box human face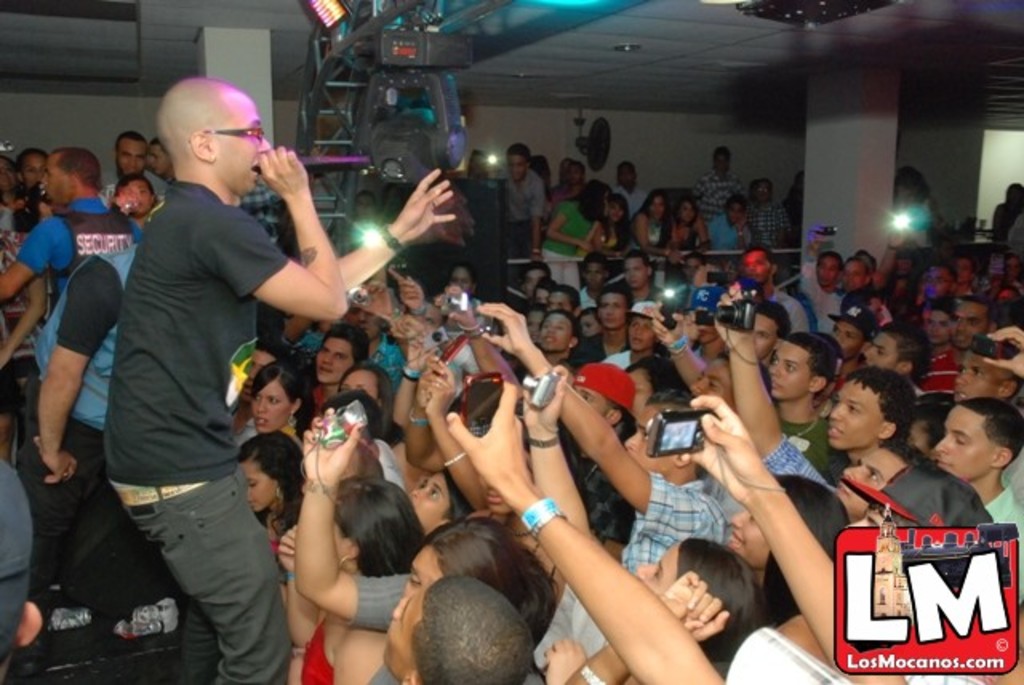
598 291 629 328
